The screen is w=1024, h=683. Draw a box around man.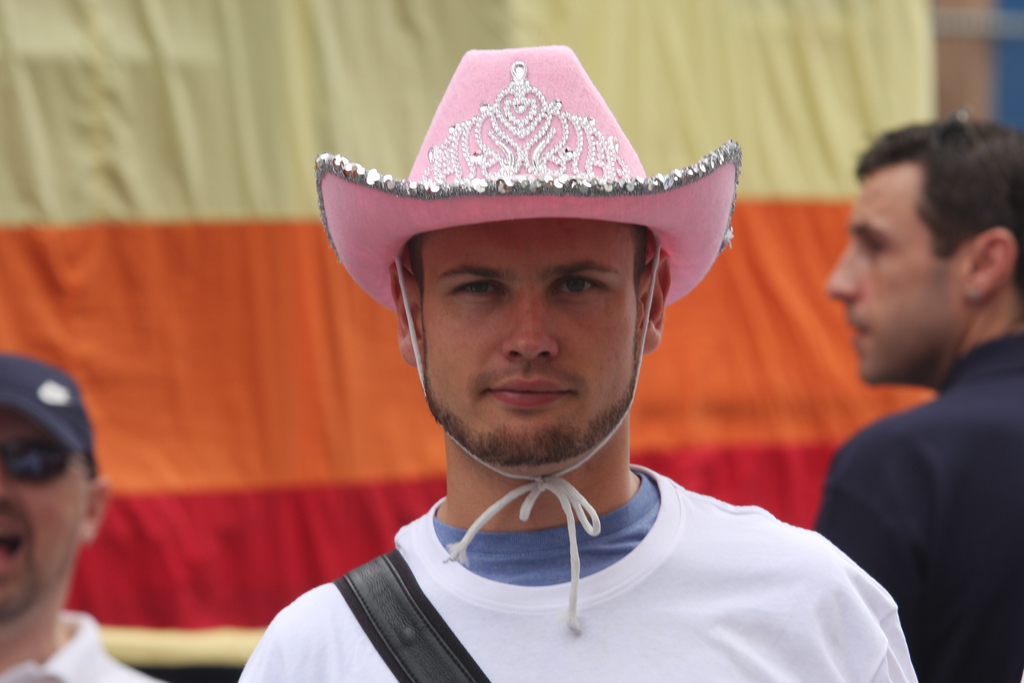
(774,126,1023,655).
